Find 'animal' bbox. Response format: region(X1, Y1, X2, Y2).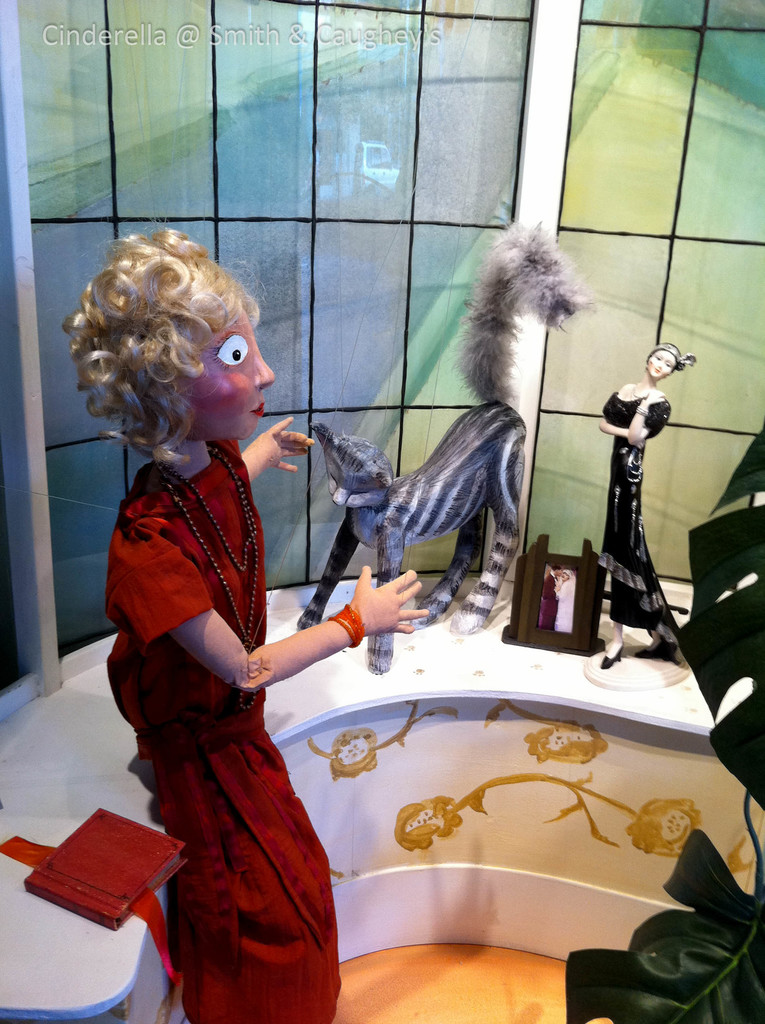
region(297, 214, 590, 669).
